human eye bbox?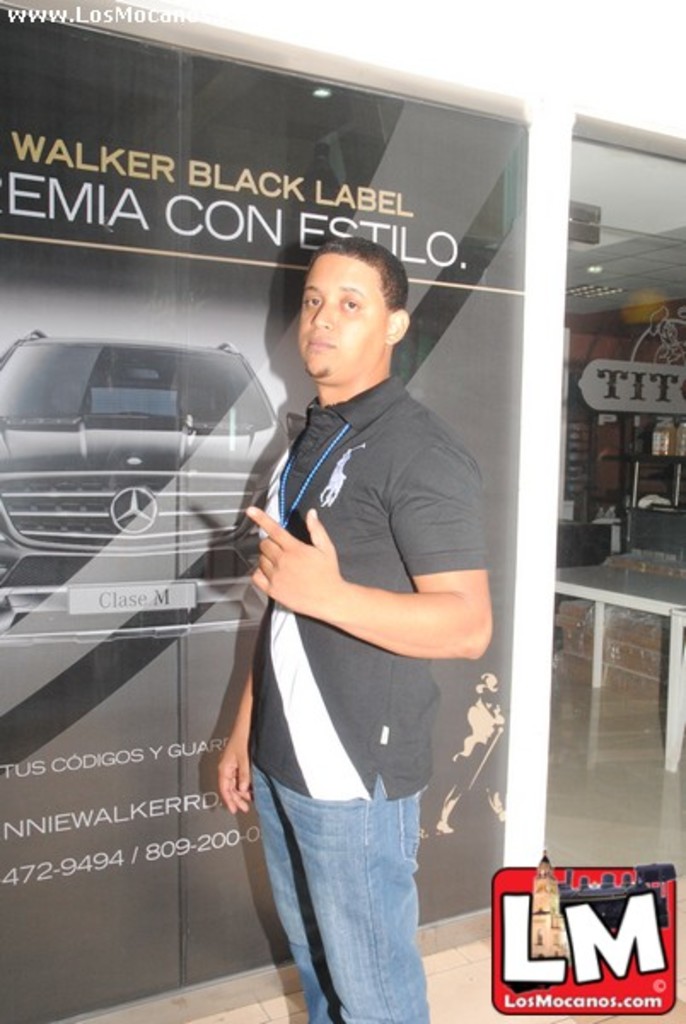
region(300, 288, 326, 314)
